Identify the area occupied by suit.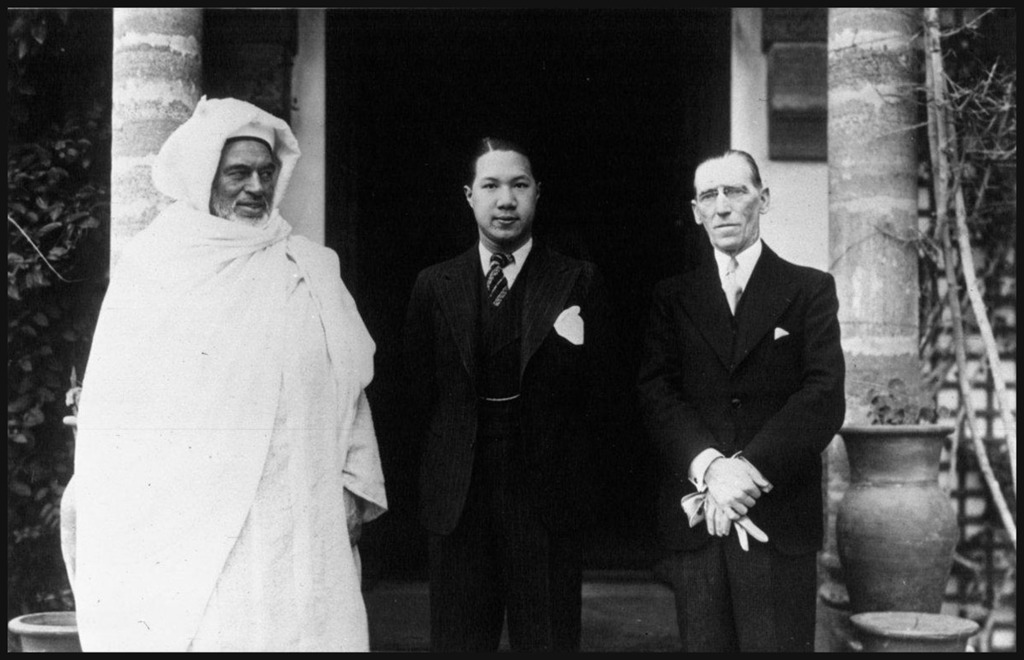
Area: select_region(636, 233, 851, 657).
